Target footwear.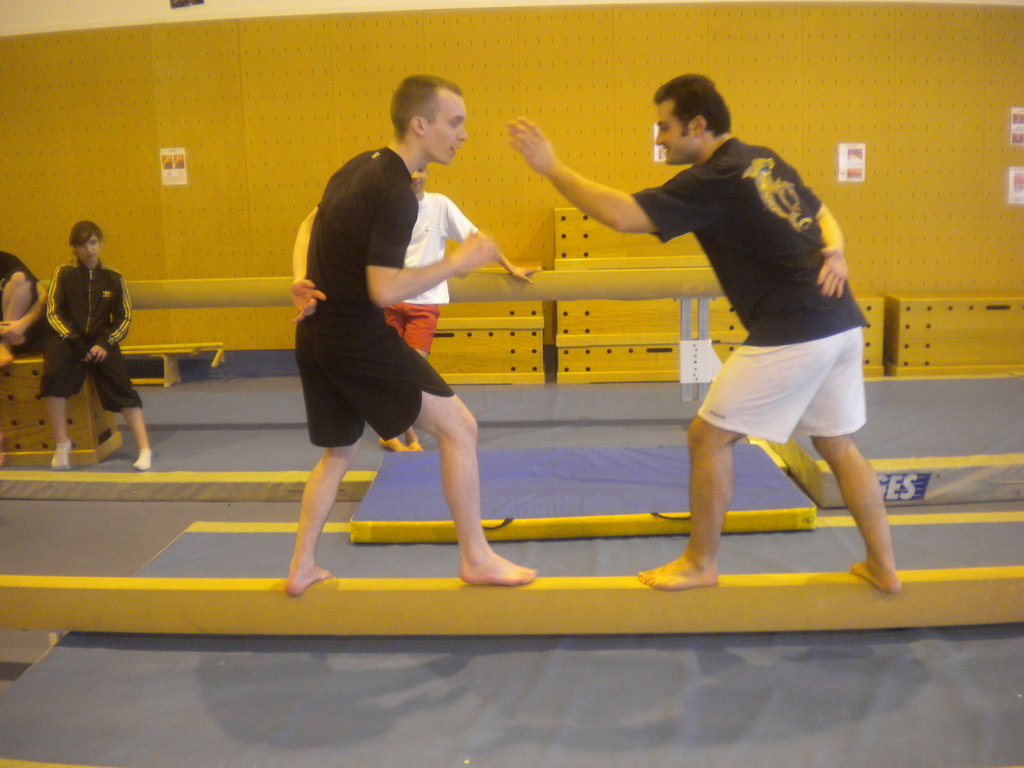
Target region: crop(52, 441, 70, 468).
